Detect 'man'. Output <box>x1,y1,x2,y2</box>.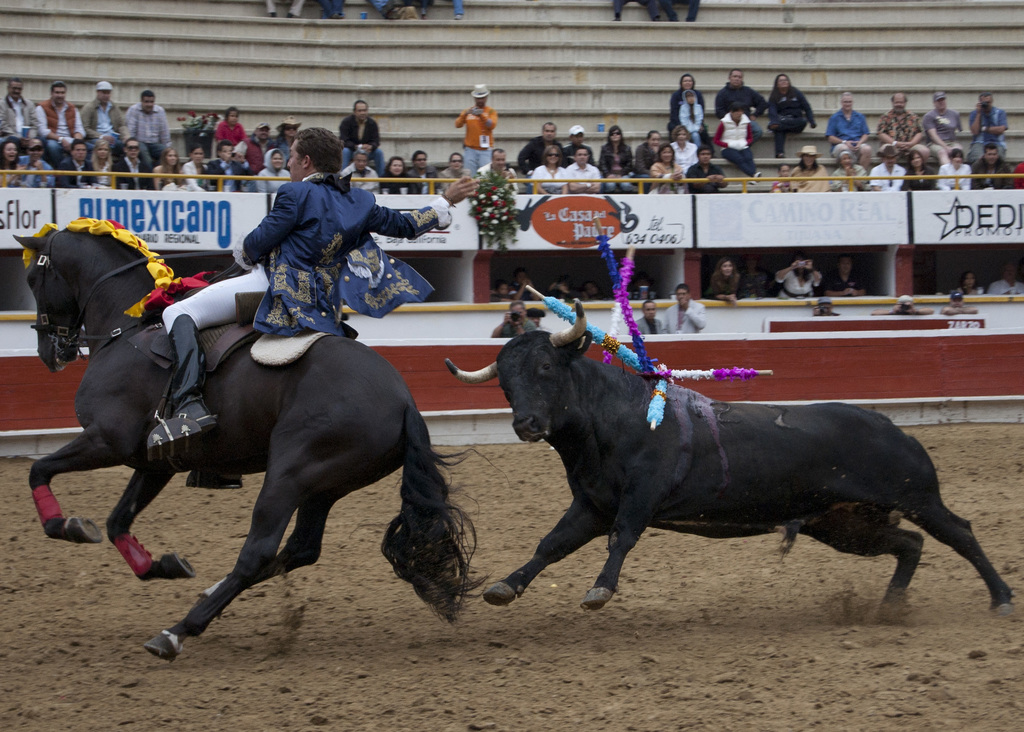
<box>828,92,874,170</box>.
